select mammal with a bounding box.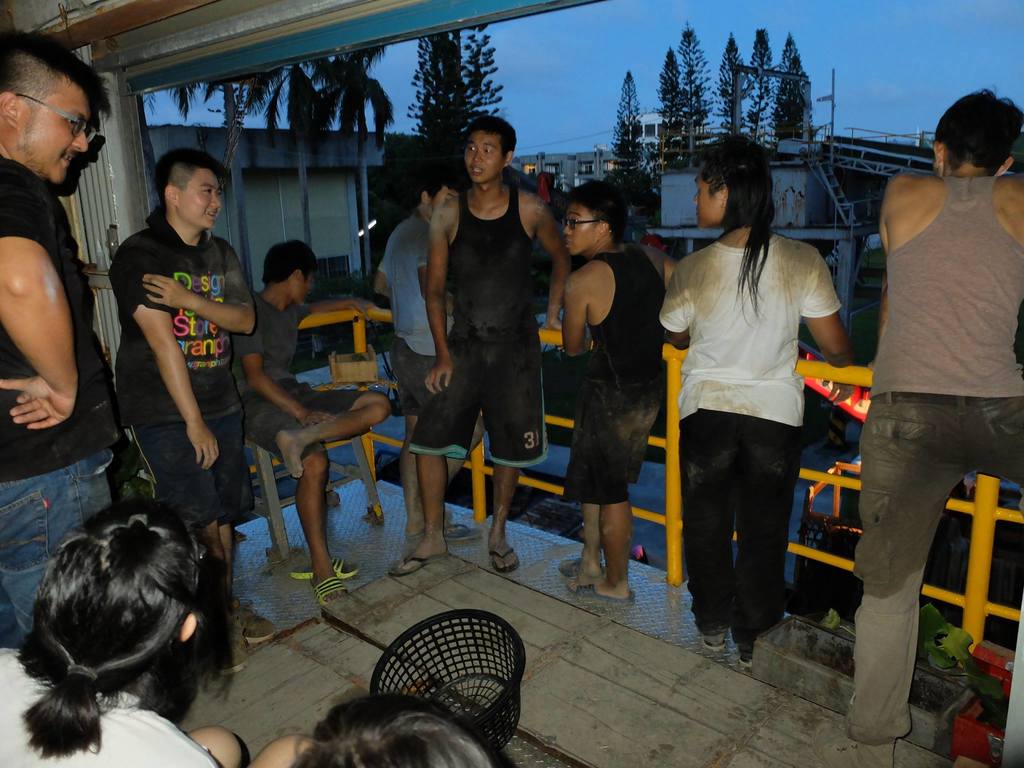
384,111,573,574.
